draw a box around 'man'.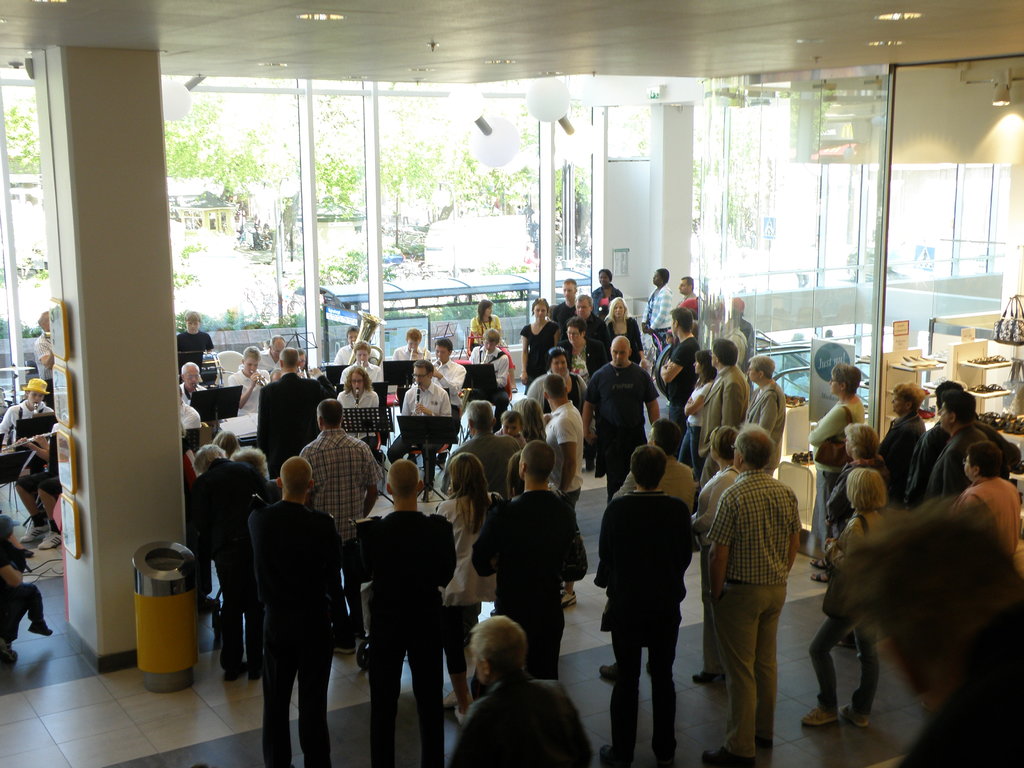
[x1=0, y1=515, x2=54, y2=664].
